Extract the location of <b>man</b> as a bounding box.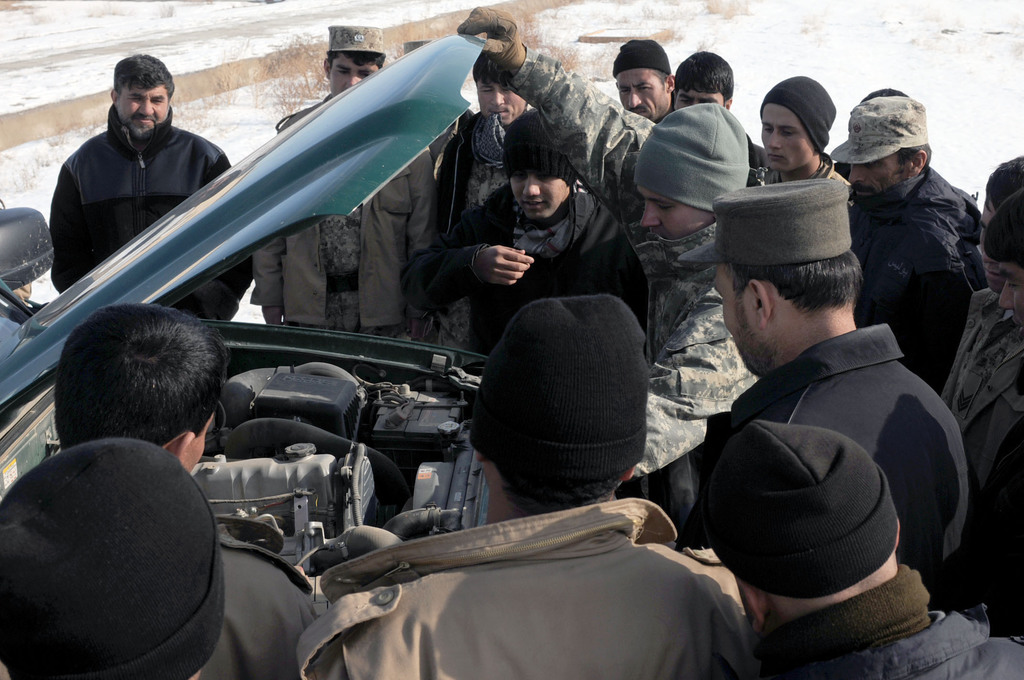
pyautogui.locateOnScreen(287, 289, 766, 679).
